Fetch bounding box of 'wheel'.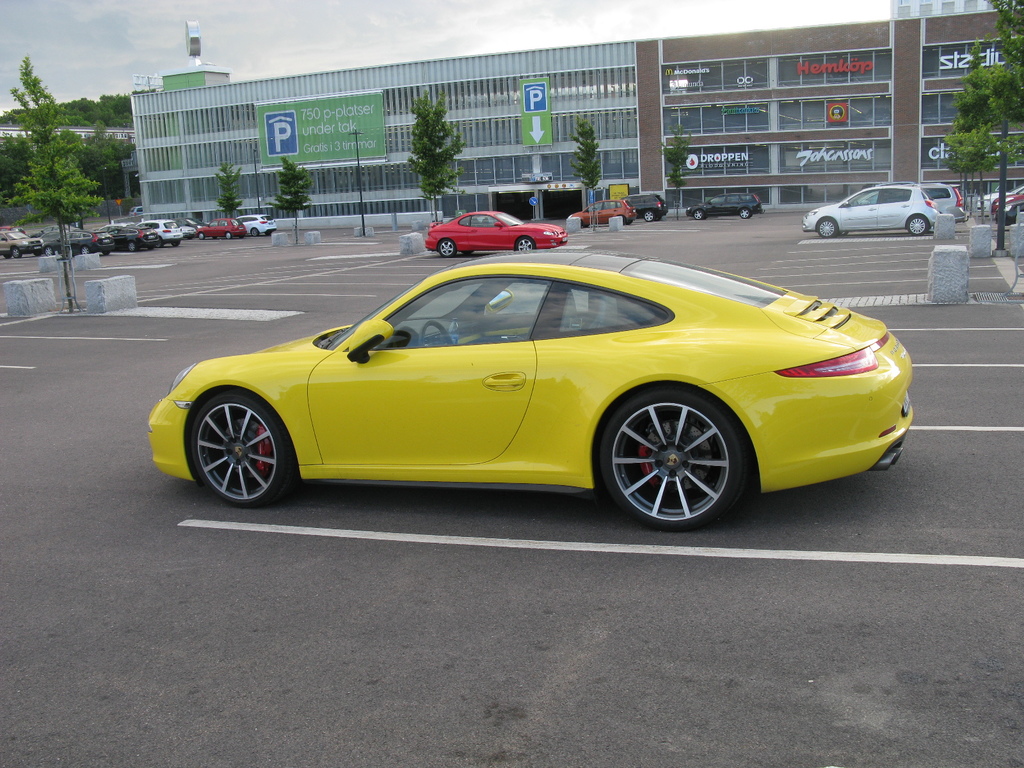
Bbox: 740 207 753 220.
